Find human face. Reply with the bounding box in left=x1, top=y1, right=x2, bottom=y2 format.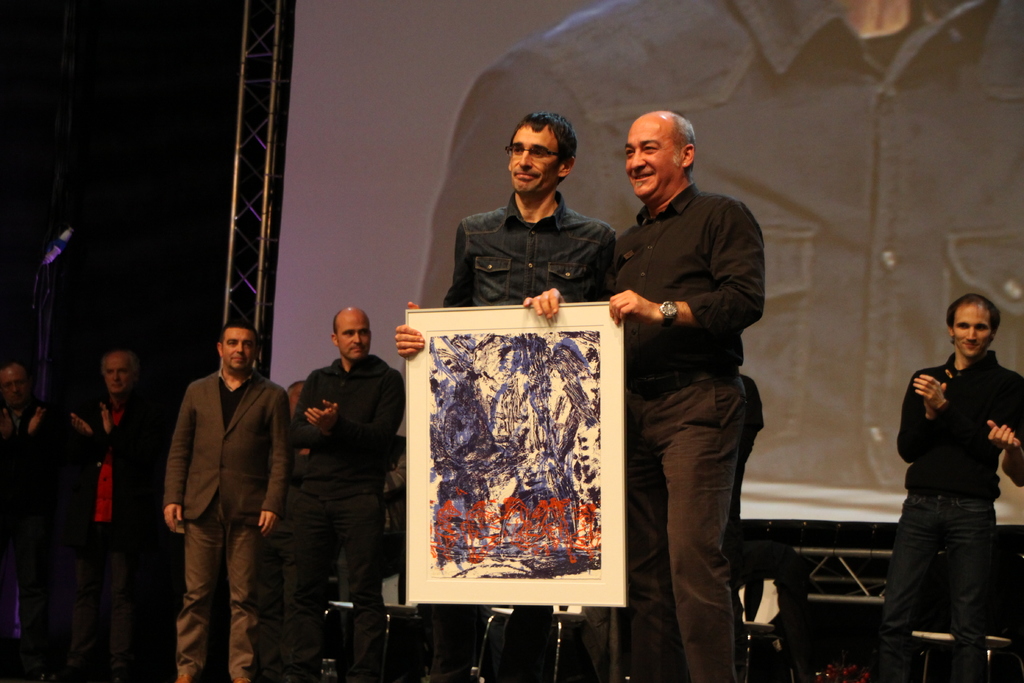
left=511, top=121, right=560, bottom=194.
